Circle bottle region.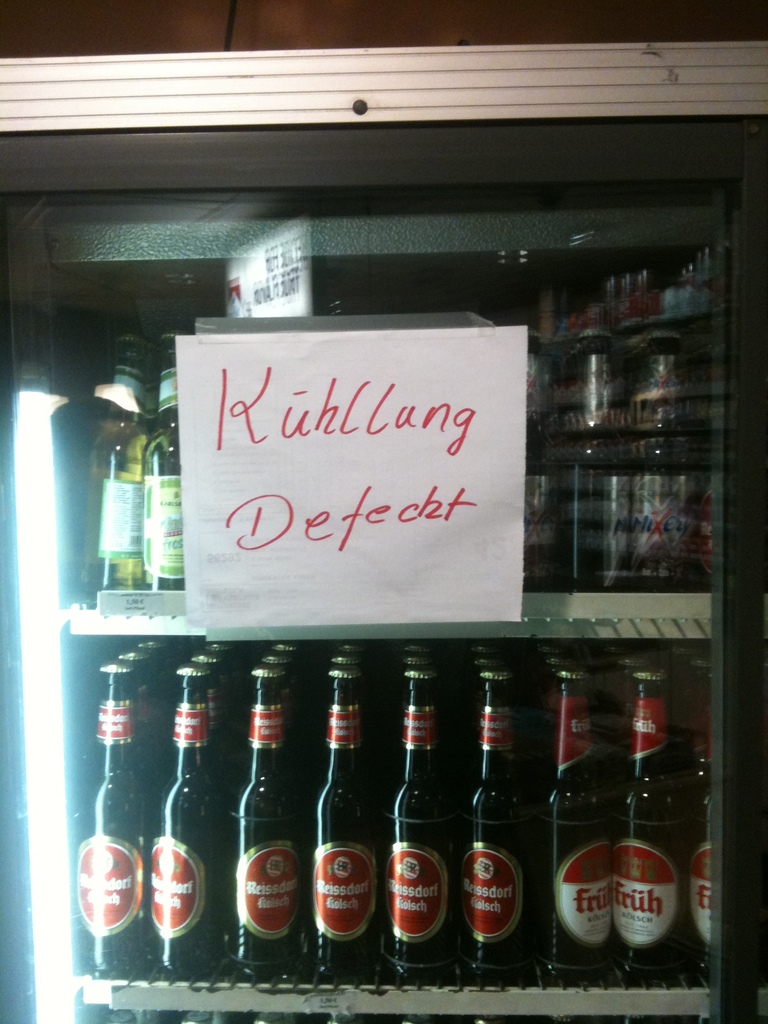
Region: 563 335 634 596.
